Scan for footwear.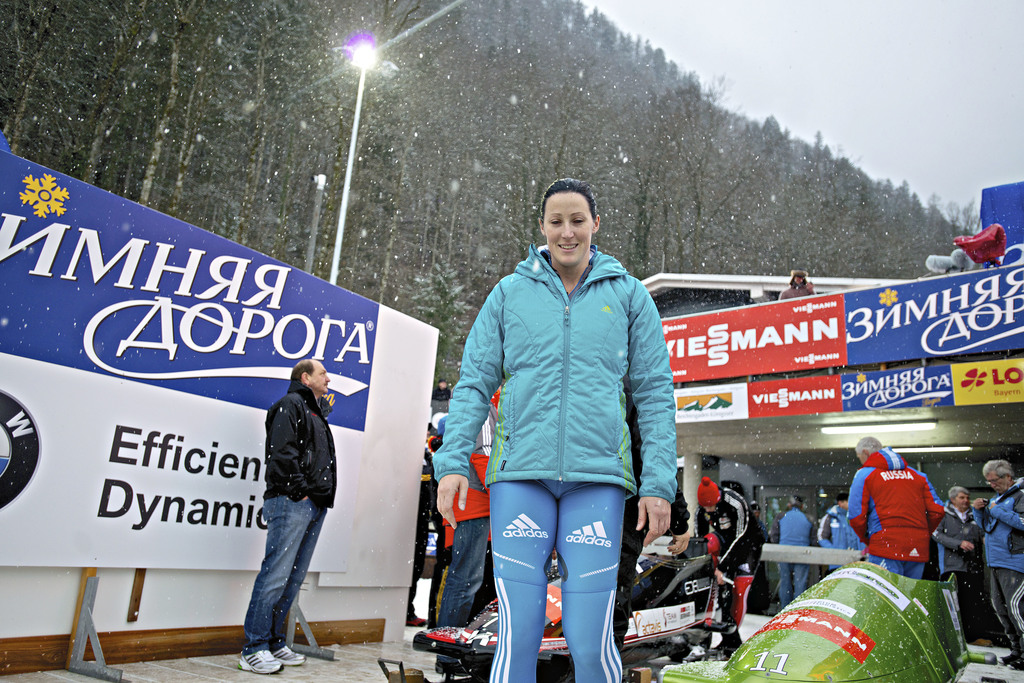
Scan result: x1=403, y1=615, x2=429, y2=631.
